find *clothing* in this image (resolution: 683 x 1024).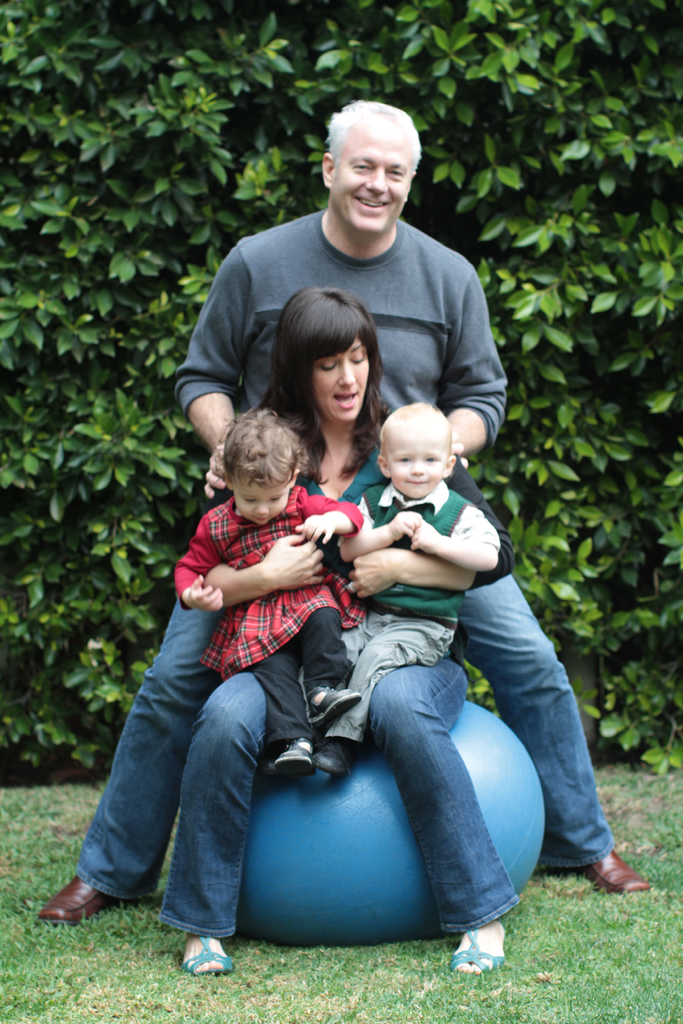
box=[151, 444, 514, 935].
